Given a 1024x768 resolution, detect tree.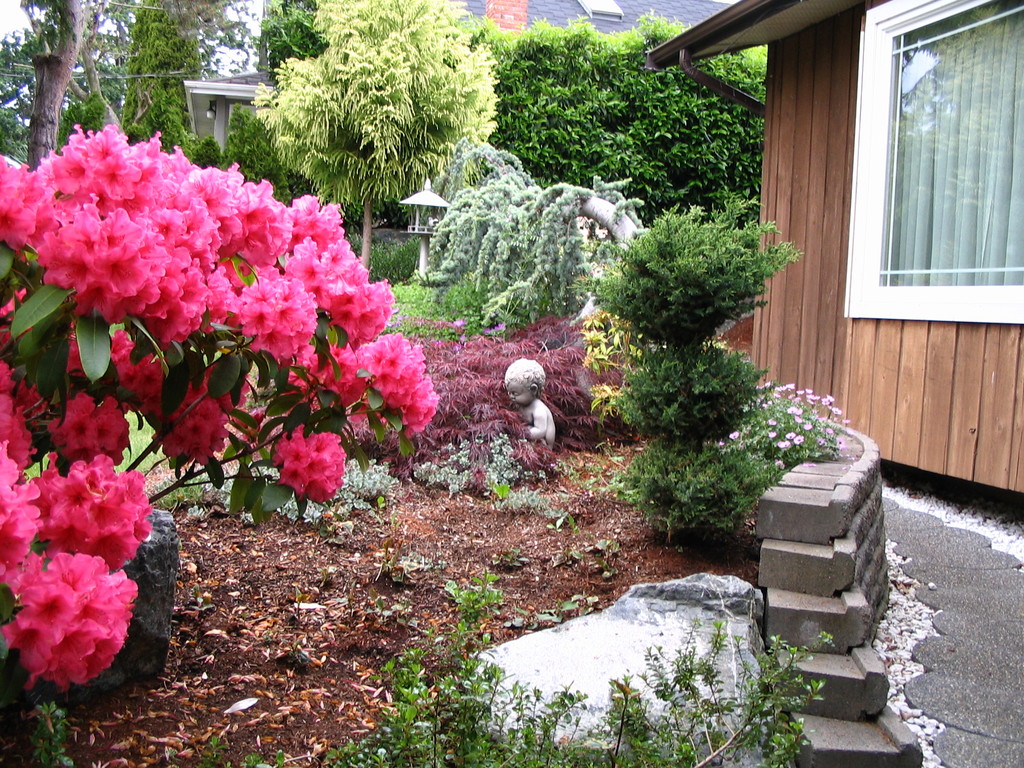
0 131 438 753.
